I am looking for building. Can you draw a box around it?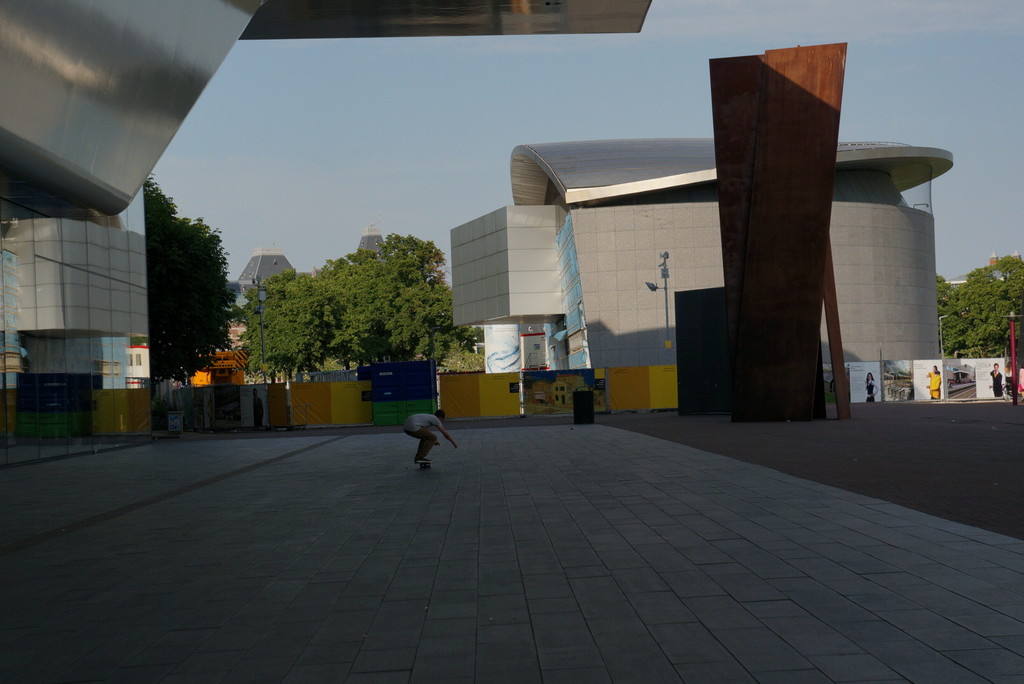
Sure, the bounding box is <box>0,0,253,457</box>.
